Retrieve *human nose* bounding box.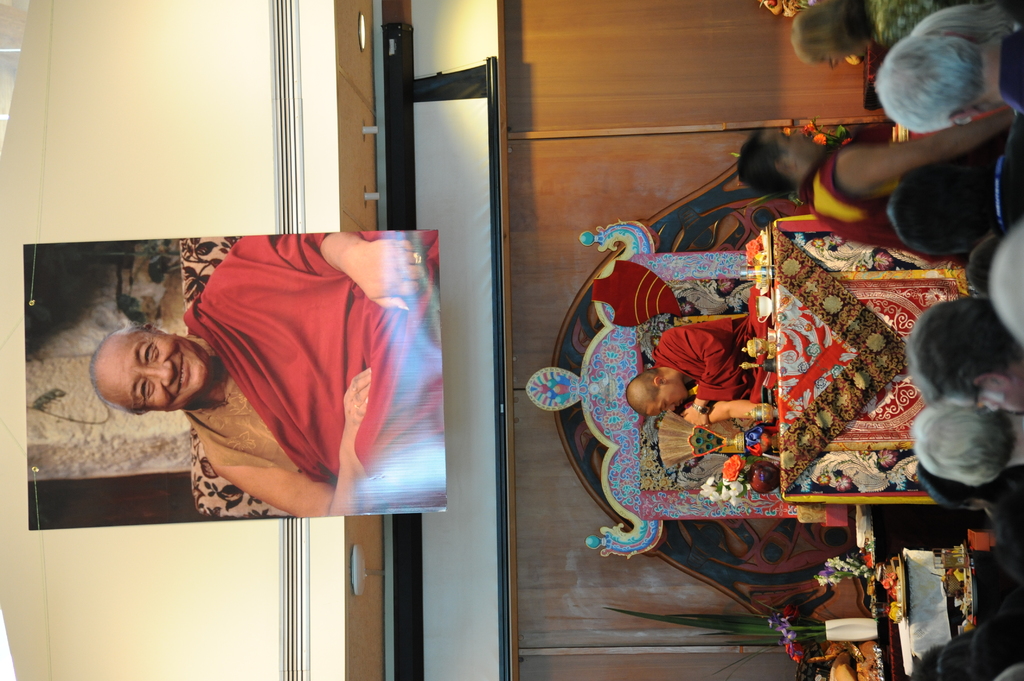
Bounding box: rect(665, 403, 675, 413).
